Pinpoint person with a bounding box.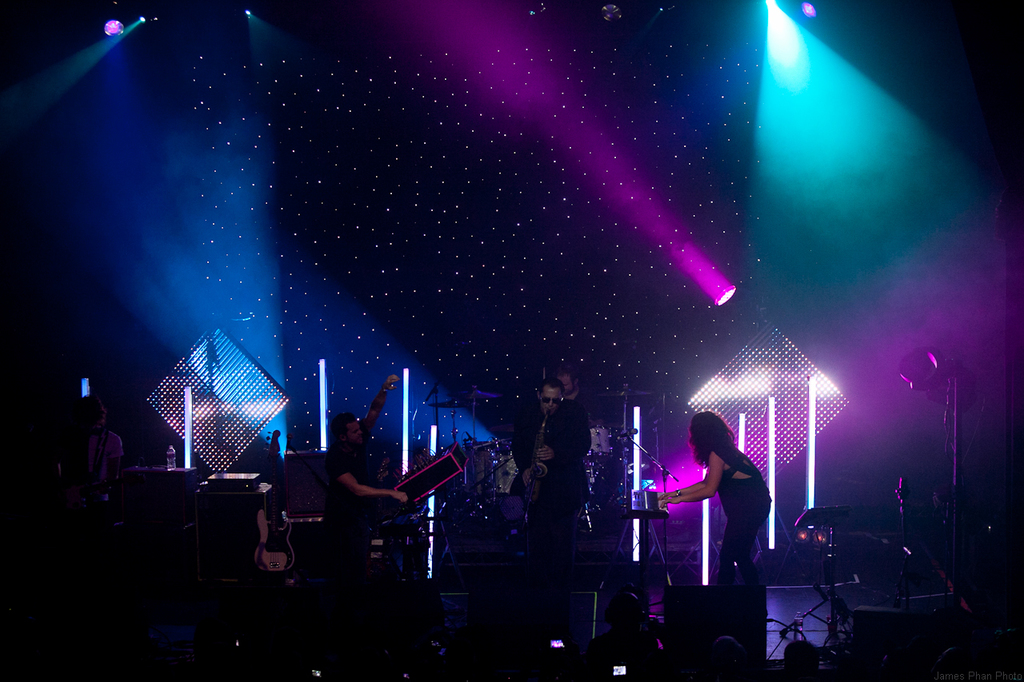
detection(321, 372, 409, 562).
